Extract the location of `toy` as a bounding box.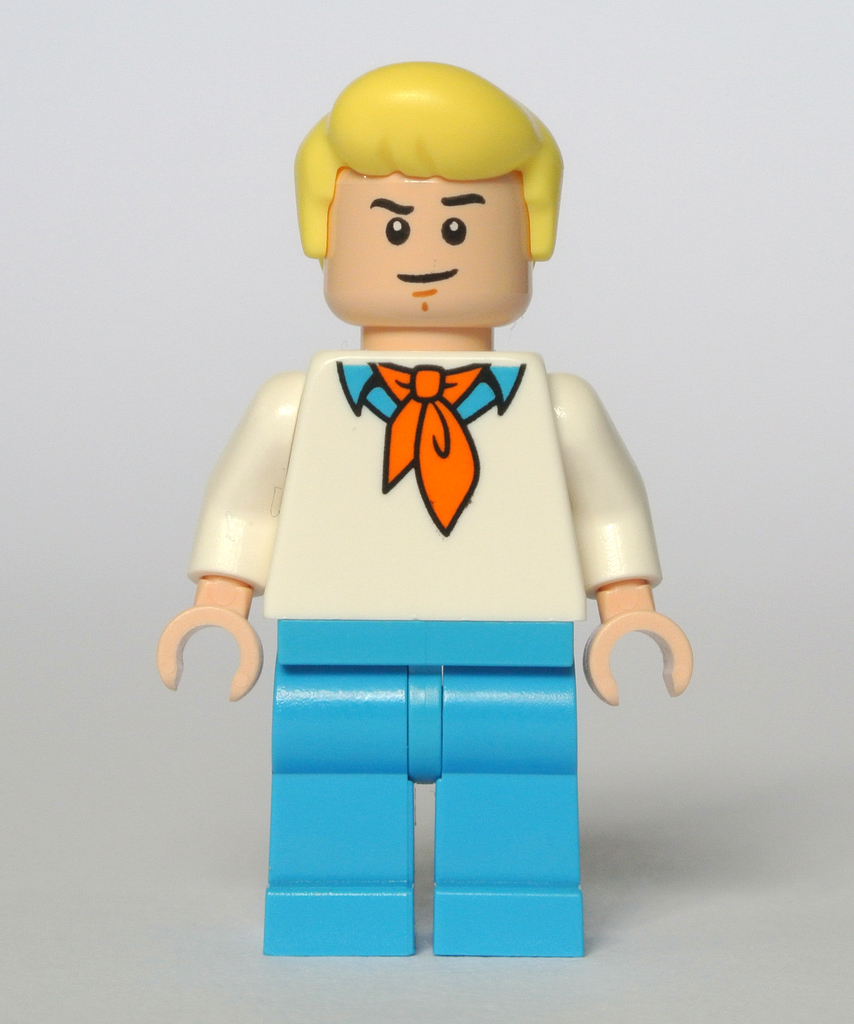
box=[133, 47, 716, 950].
